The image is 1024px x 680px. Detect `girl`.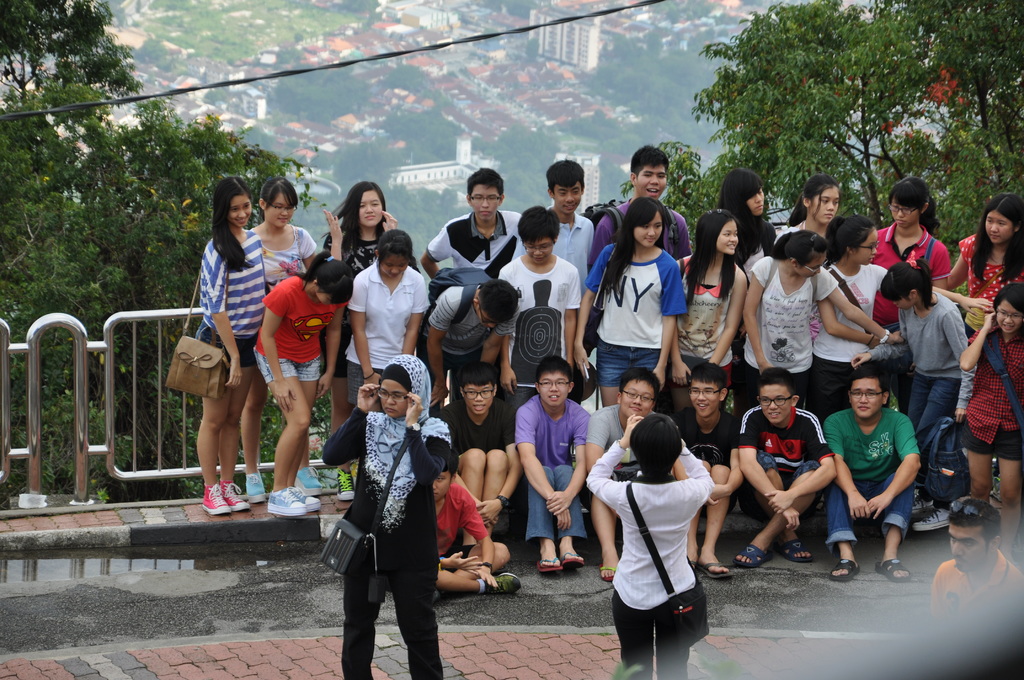
Detection: locate(245, 175, 316, 503).
